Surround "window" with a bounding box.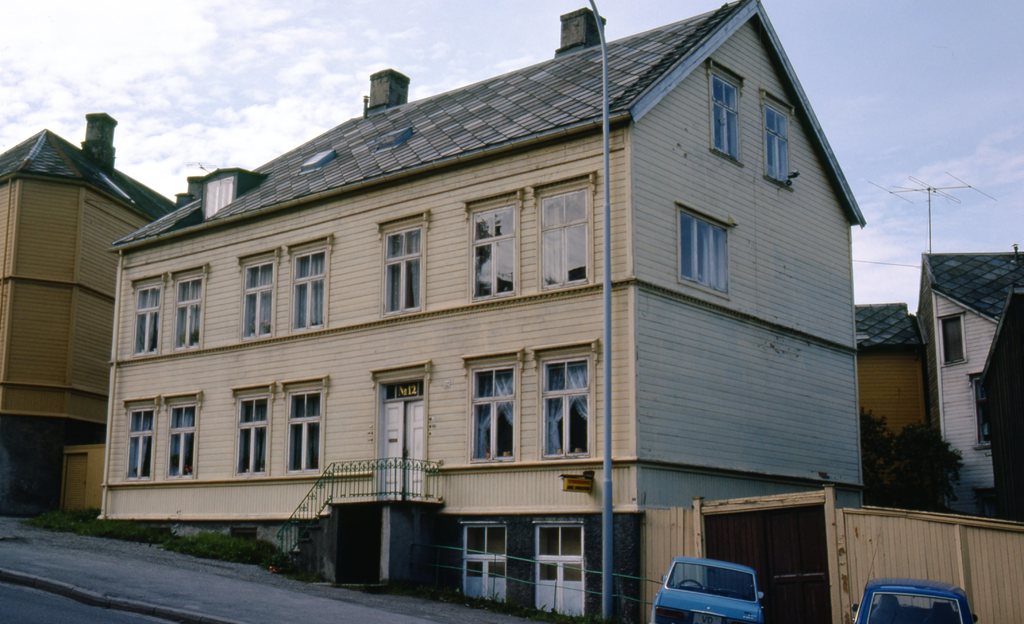
{"left": 171, "top": 266, "right": 205, "bottom": 354}.
